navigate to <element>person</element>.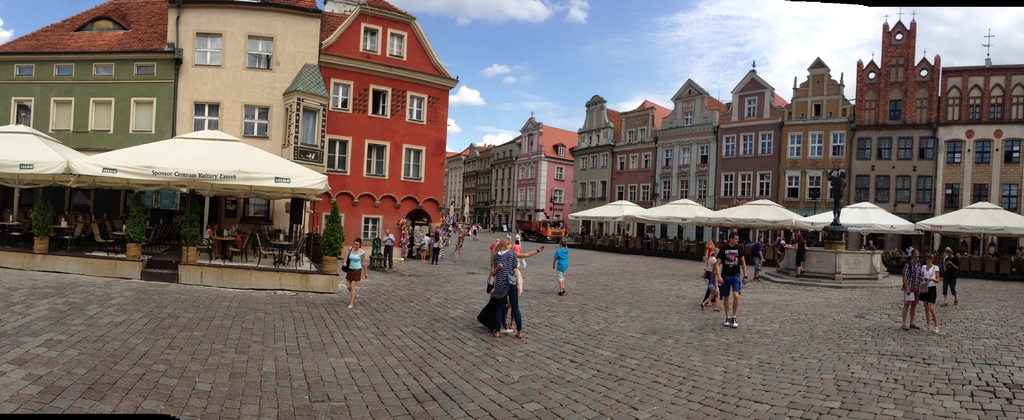
Navigation target: x1=378 y1=234 x2=398 y2=266.
